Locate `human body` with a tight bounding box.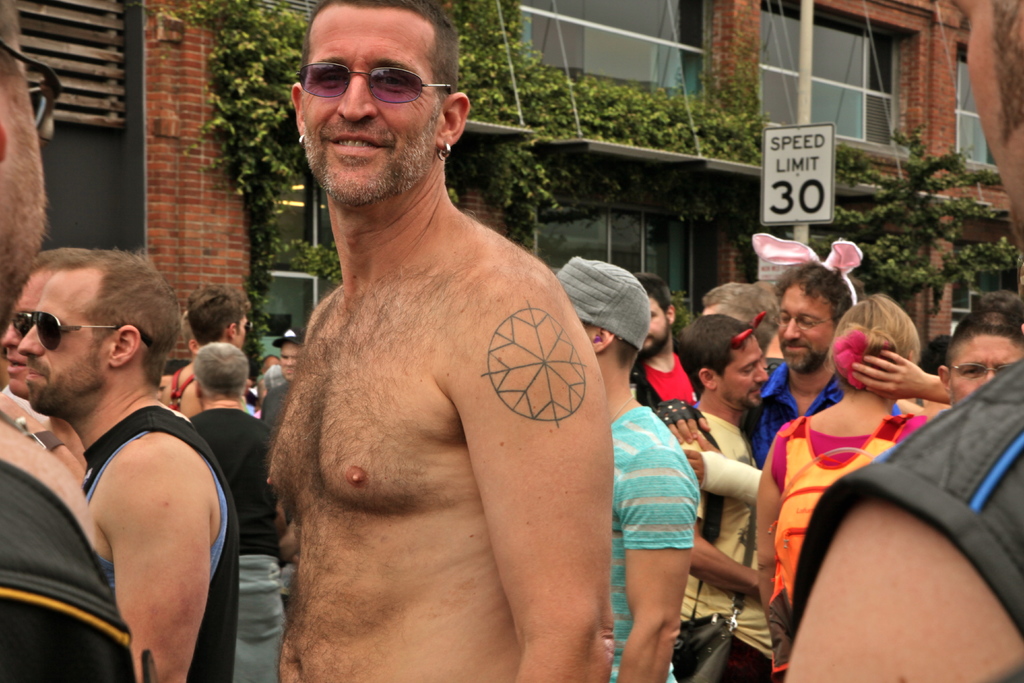
l=604, t=386, r=678, b=682.
